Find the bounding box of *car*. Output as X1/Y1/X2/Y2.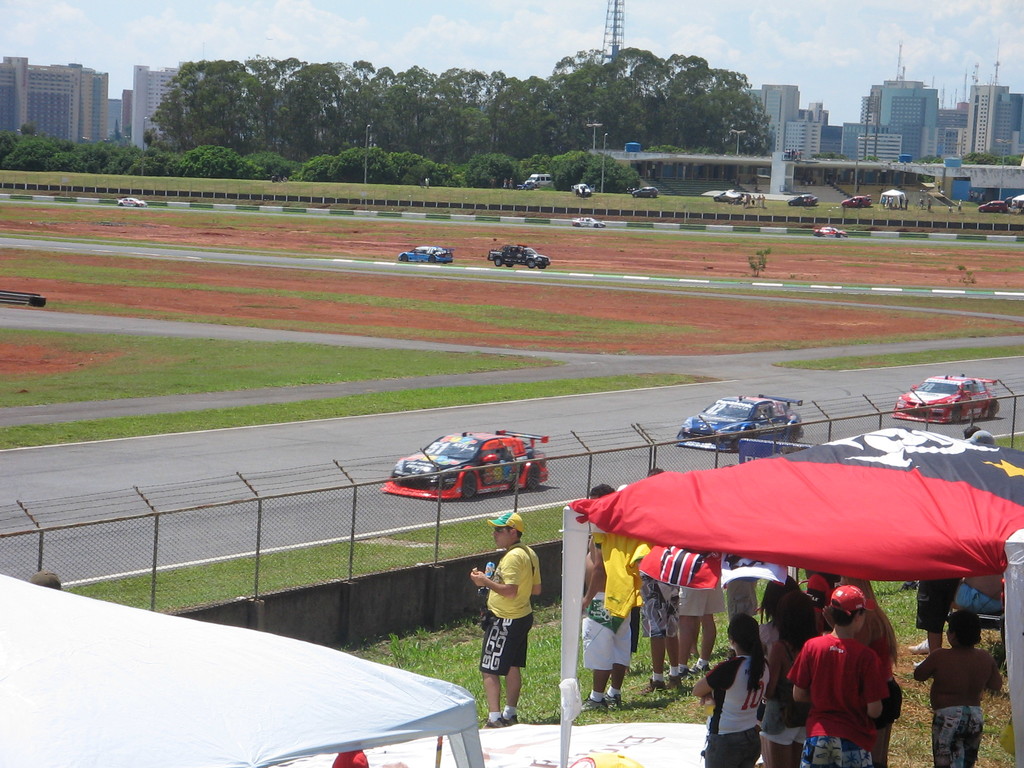
525/175/552/190.
